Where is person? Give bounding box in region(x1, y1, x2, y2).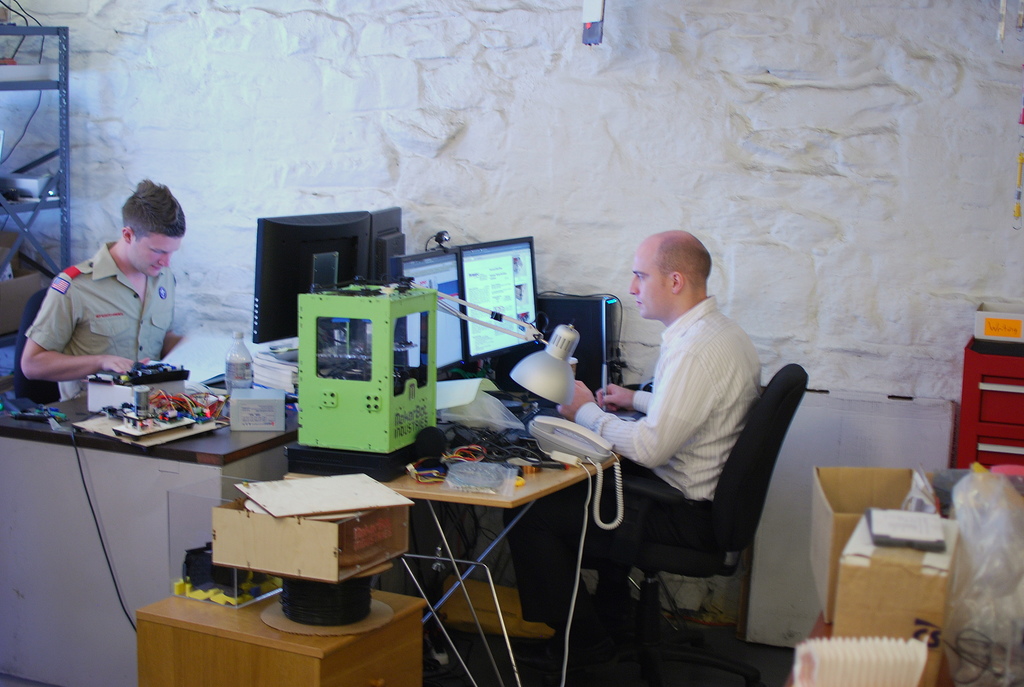
region(491, 227, 764, 679).
